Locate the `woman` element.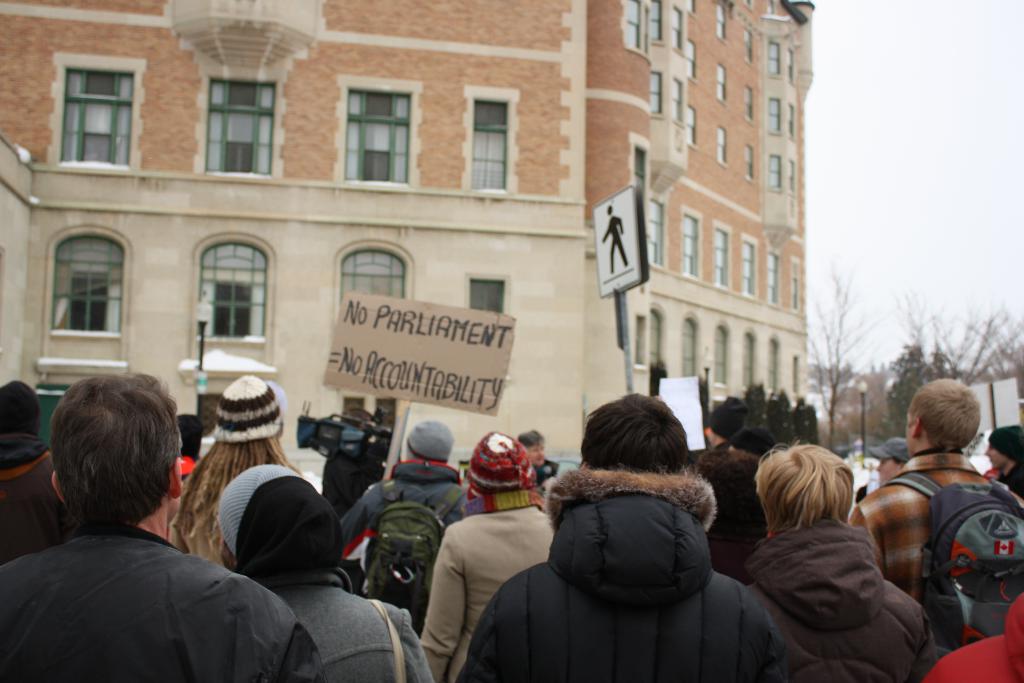
Element bbox: crop(182, 376, 301, 563).
